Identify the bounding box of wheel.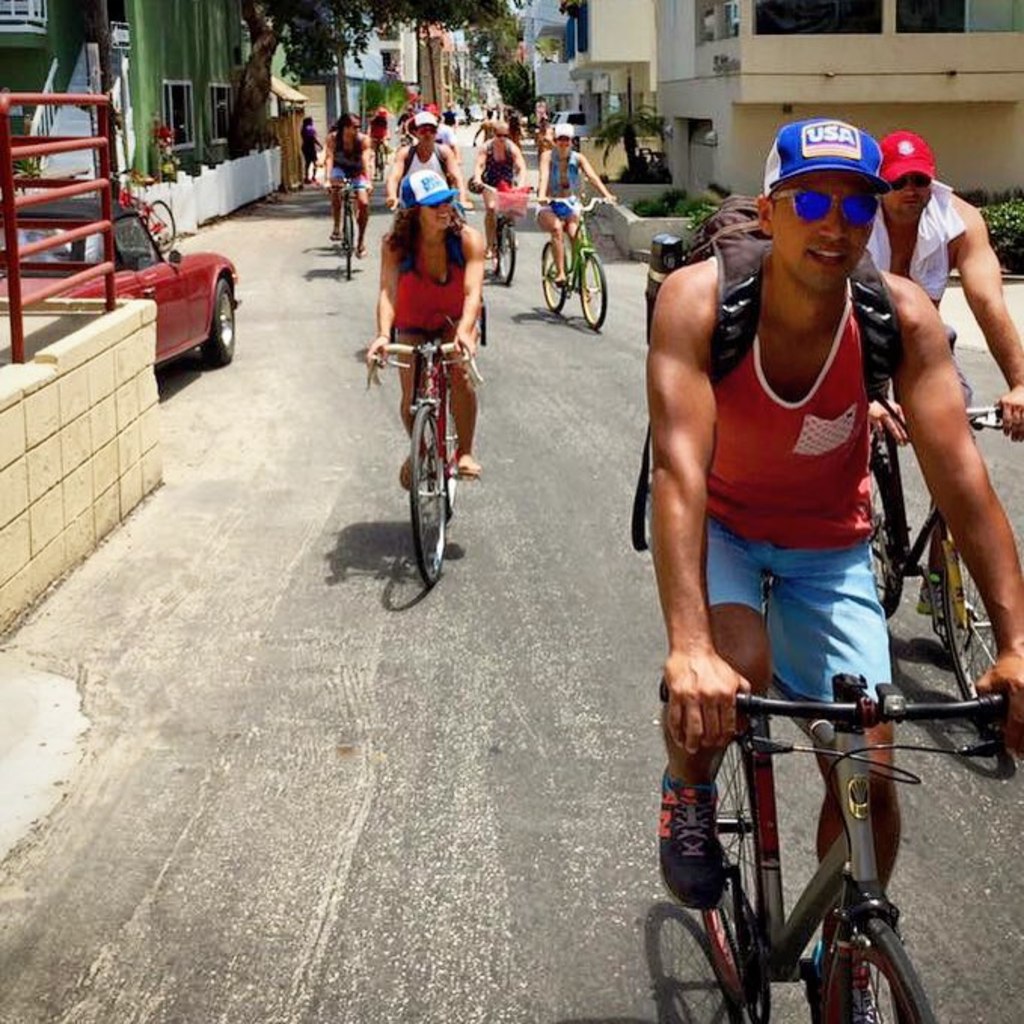
region(406, 400, 452, 593).
